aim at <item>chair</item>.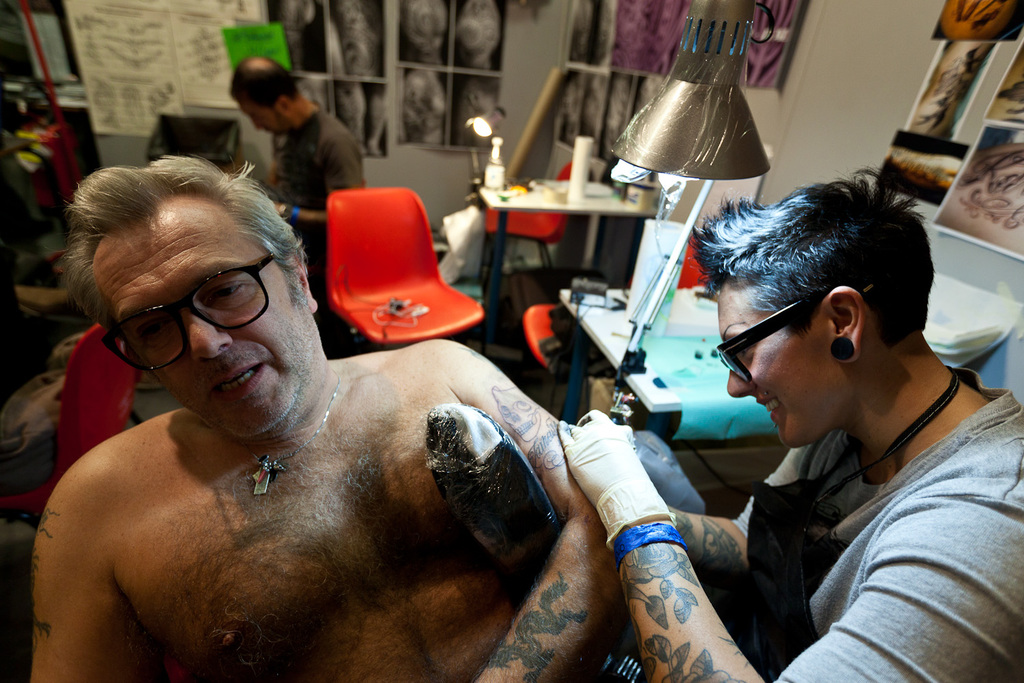
Aimed at [x1=521, y1=232, x2=709, y2=420].
